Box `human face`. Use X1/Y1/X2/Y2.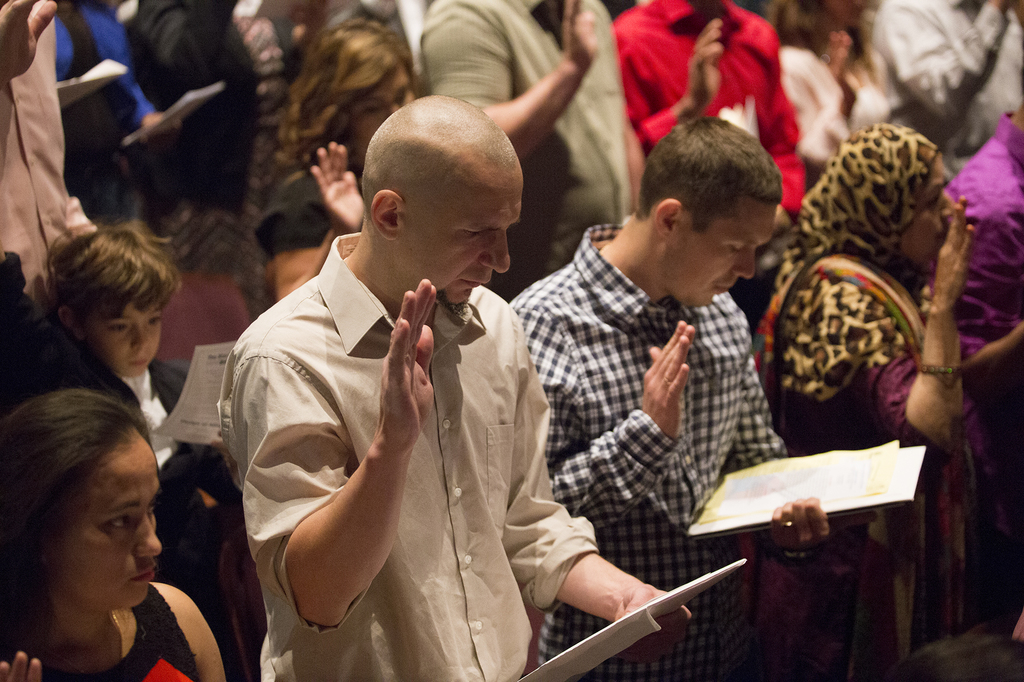
43/438/165/610.
